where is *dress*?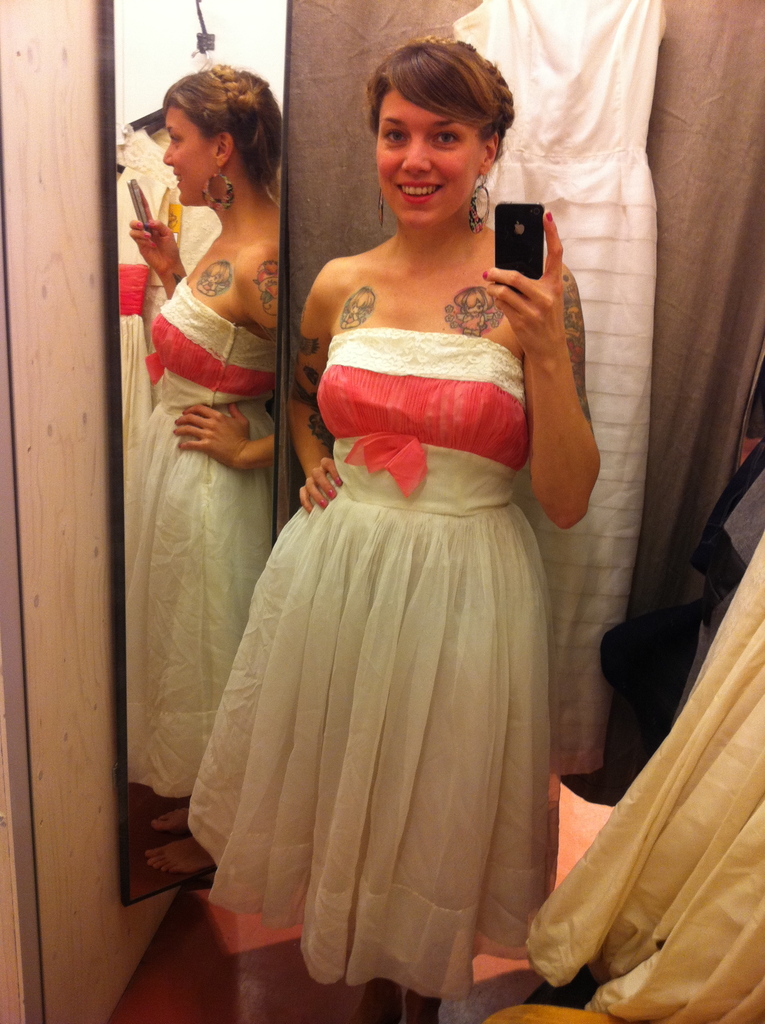
[184,324,549,1002].
